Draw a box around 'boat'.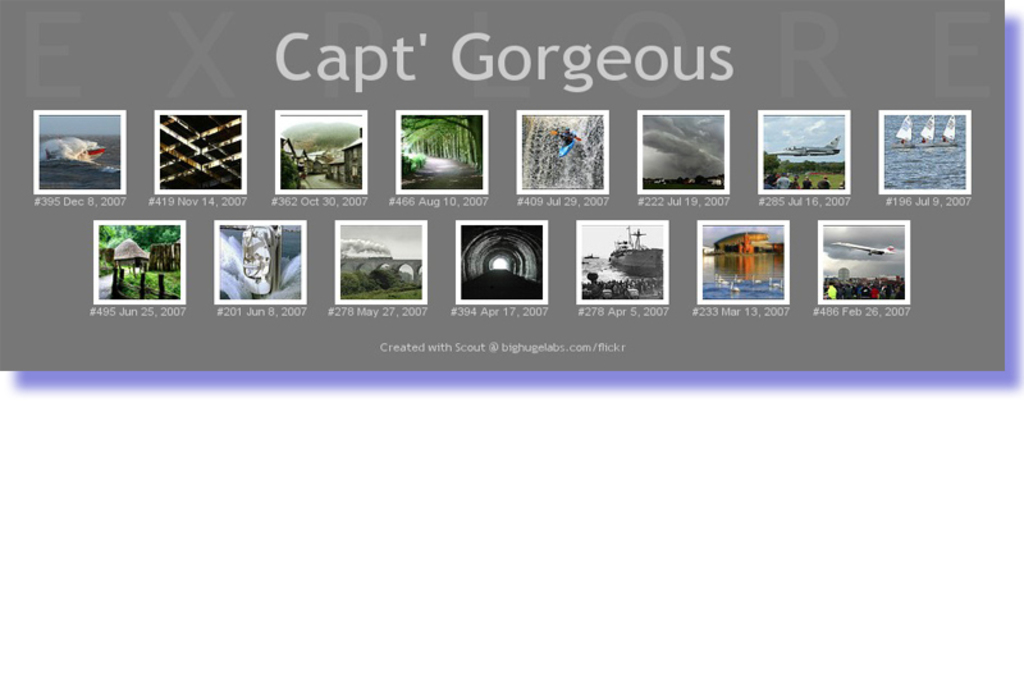
(x1=895, y1=116, x2=910, y2=151).
